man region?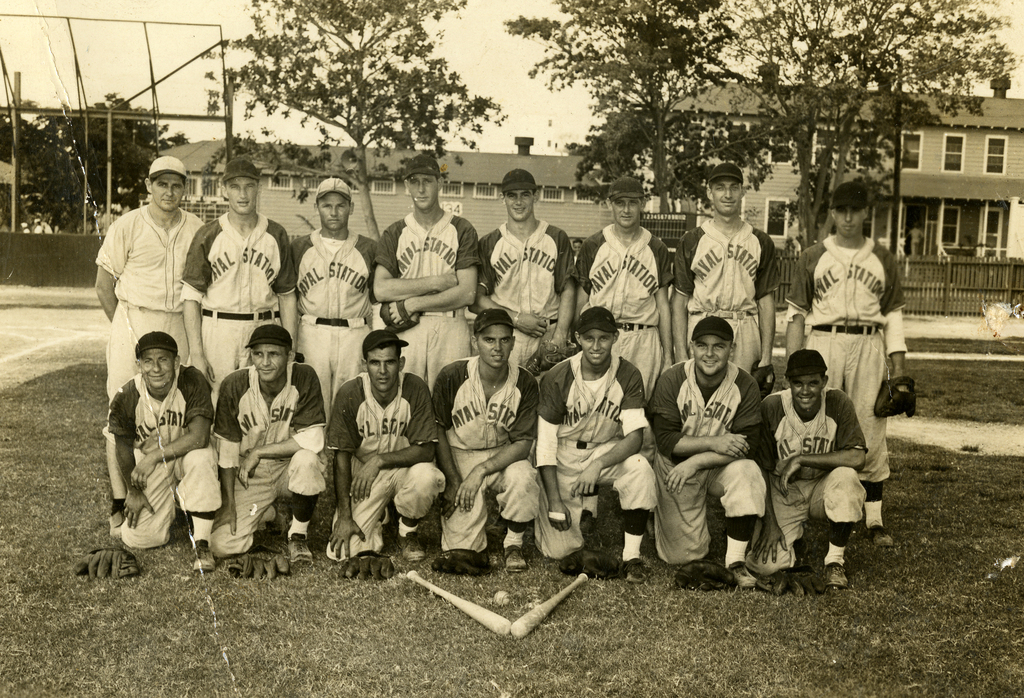
(291,177,387,411)
